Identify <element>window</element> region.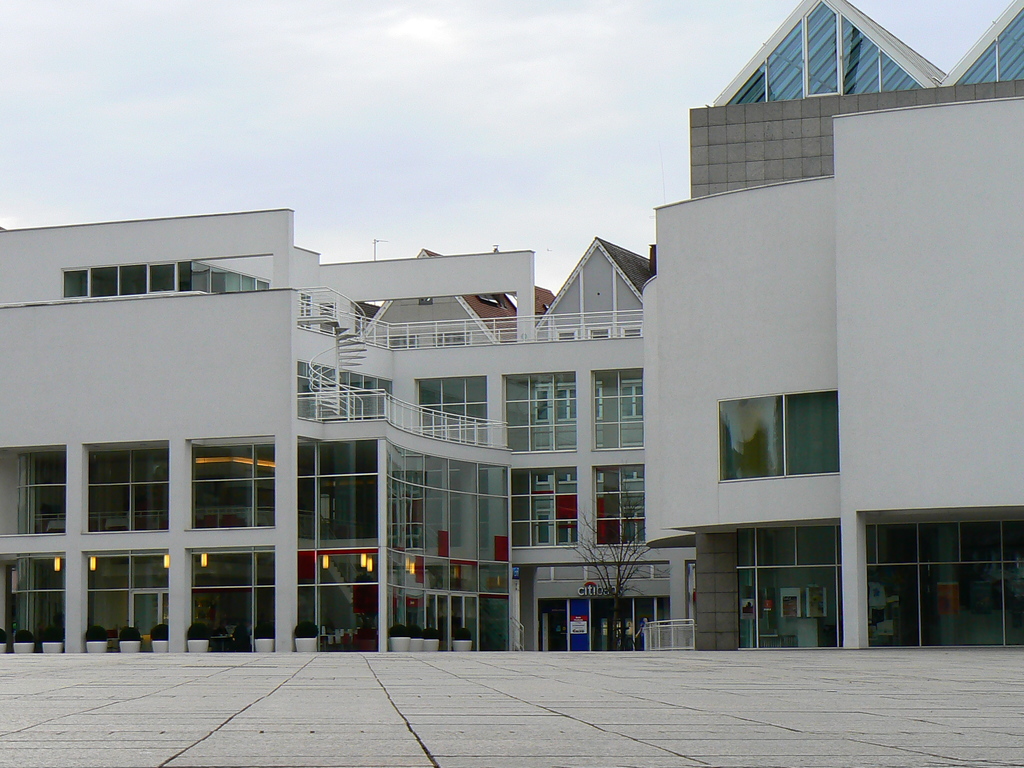
Region: {"left": 733, "top": 0, "right": 1023, "bottom": 100}.
